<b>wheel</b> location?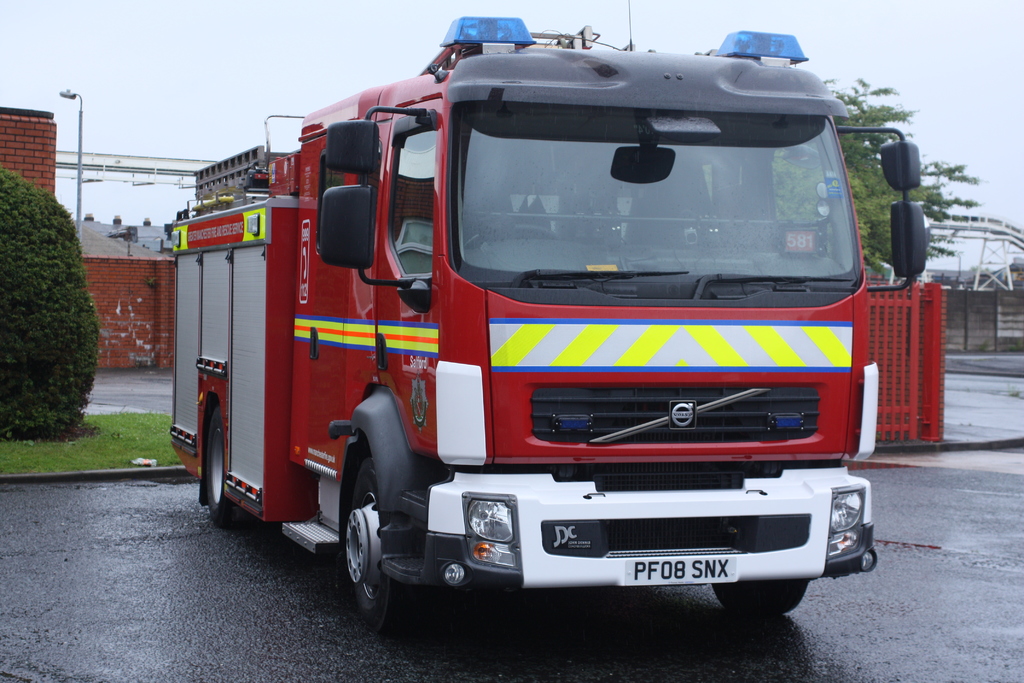
<bbox>712, 580, 812, 618</bbox>
